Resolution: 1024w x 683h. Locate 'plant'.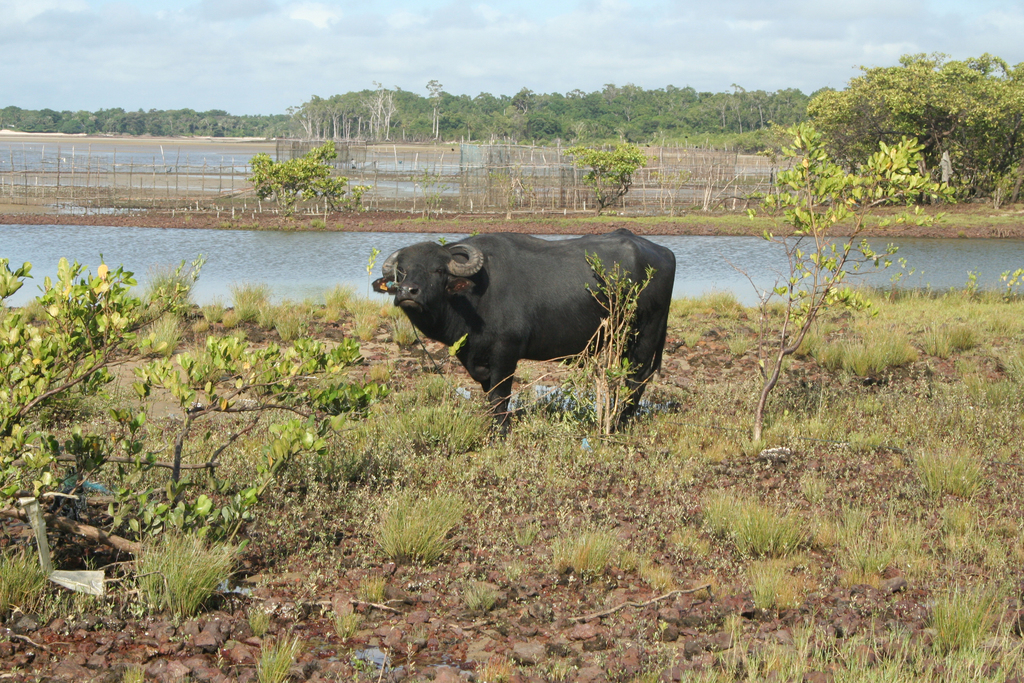
{"x1": 241, "y1": 627, "x2": 311, "y2": 682}.
